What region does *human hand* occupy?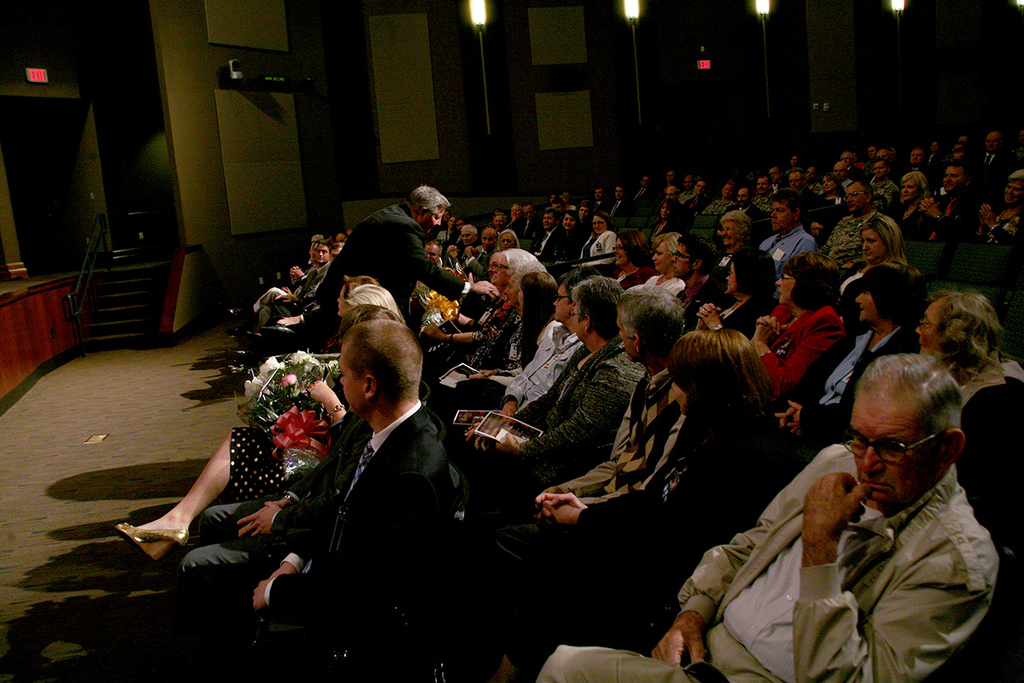
Rect(980, 201, 997, 228).
